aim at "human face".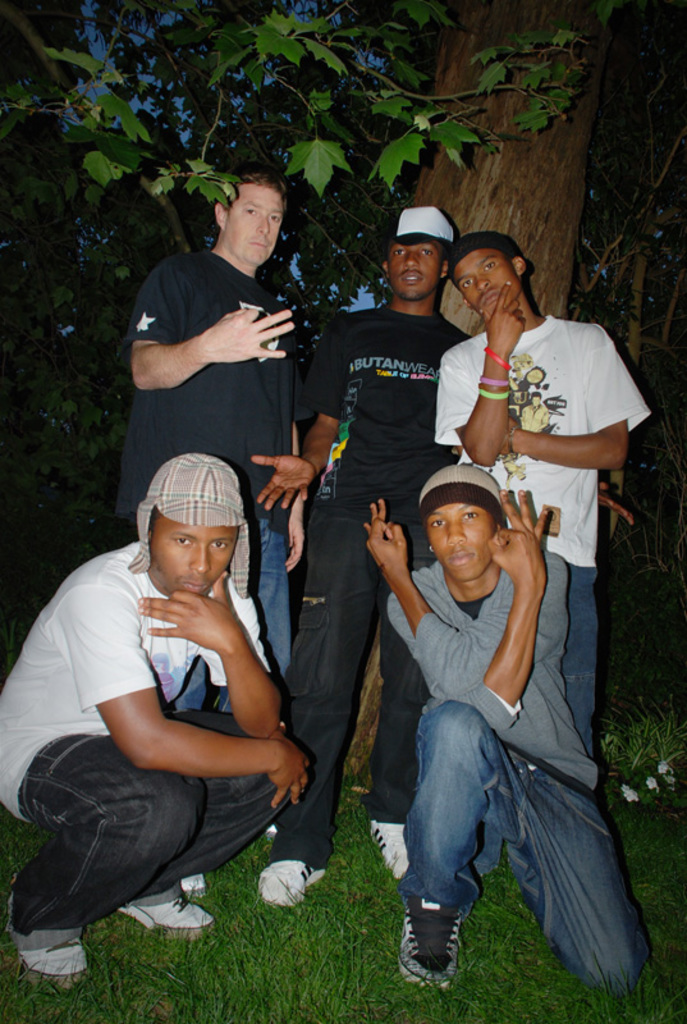
Aimed at region(455, 251, 518, 317).
